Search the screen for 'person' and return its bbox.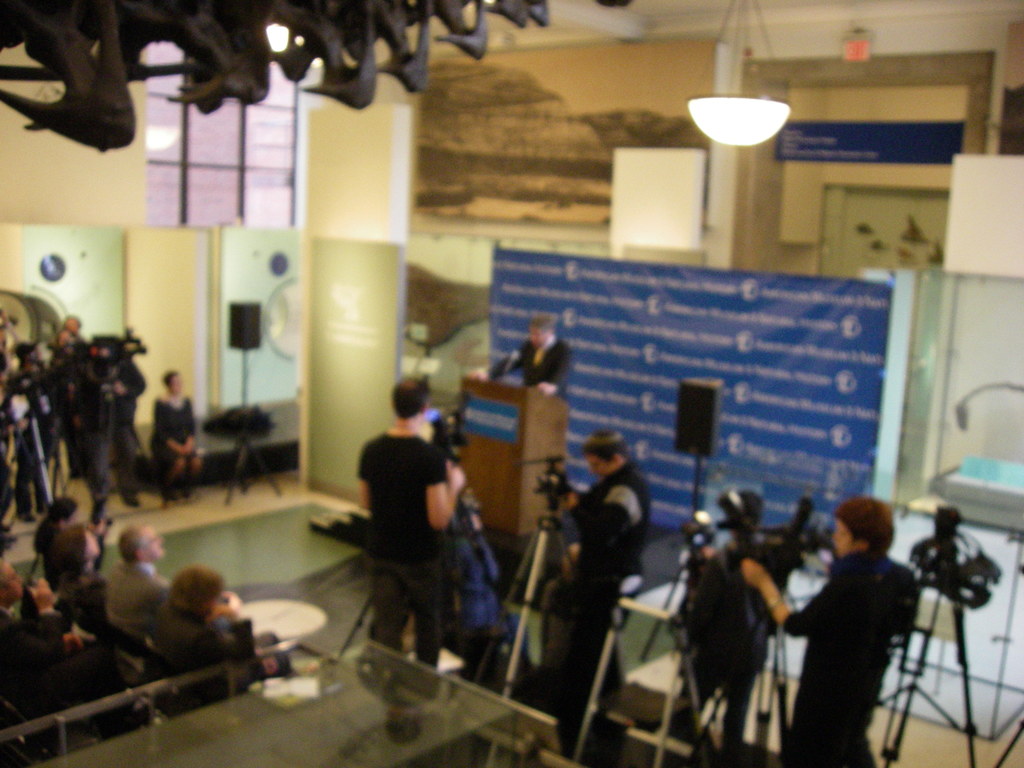
Found: <box>0,553,44,653</box>.
